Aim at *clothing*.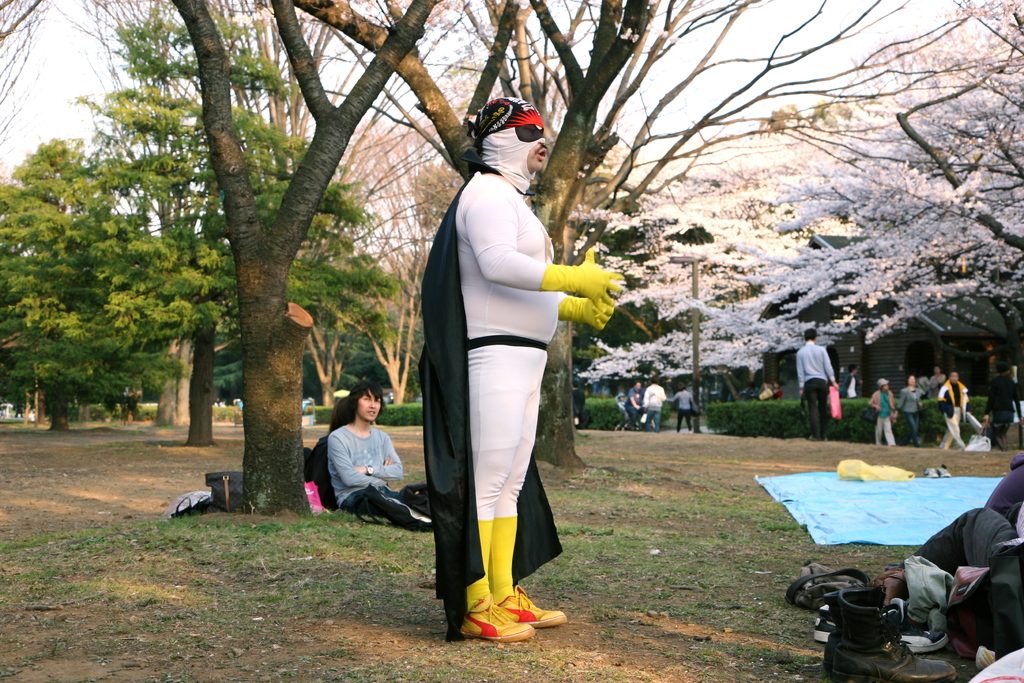
Aimed at (936,374,968,449).
